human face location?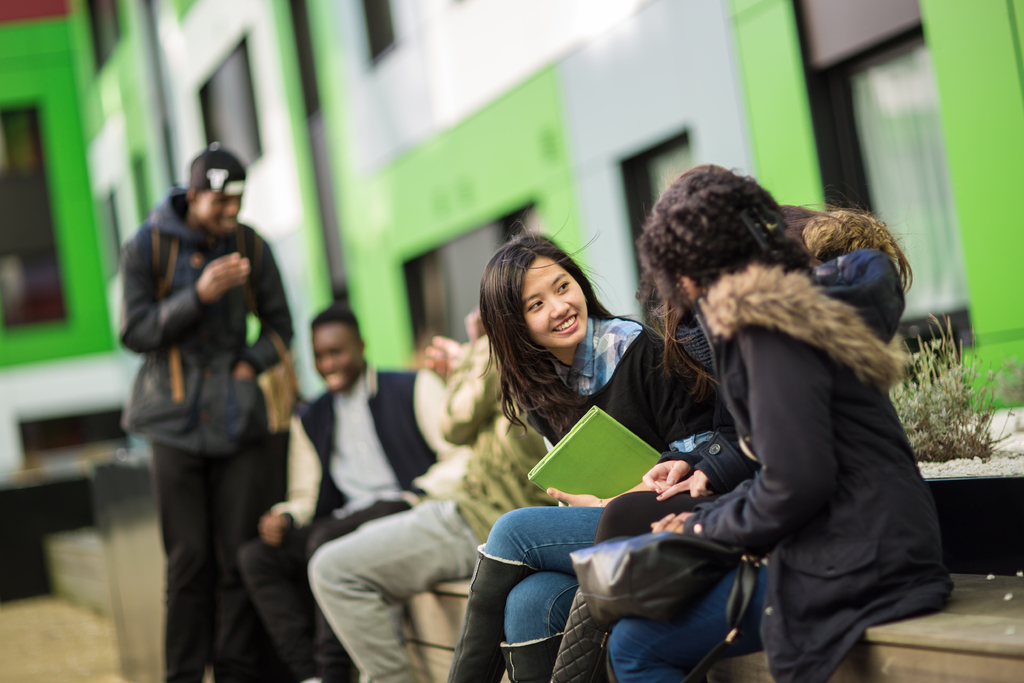
l=524, t=250, r=593, b=345
